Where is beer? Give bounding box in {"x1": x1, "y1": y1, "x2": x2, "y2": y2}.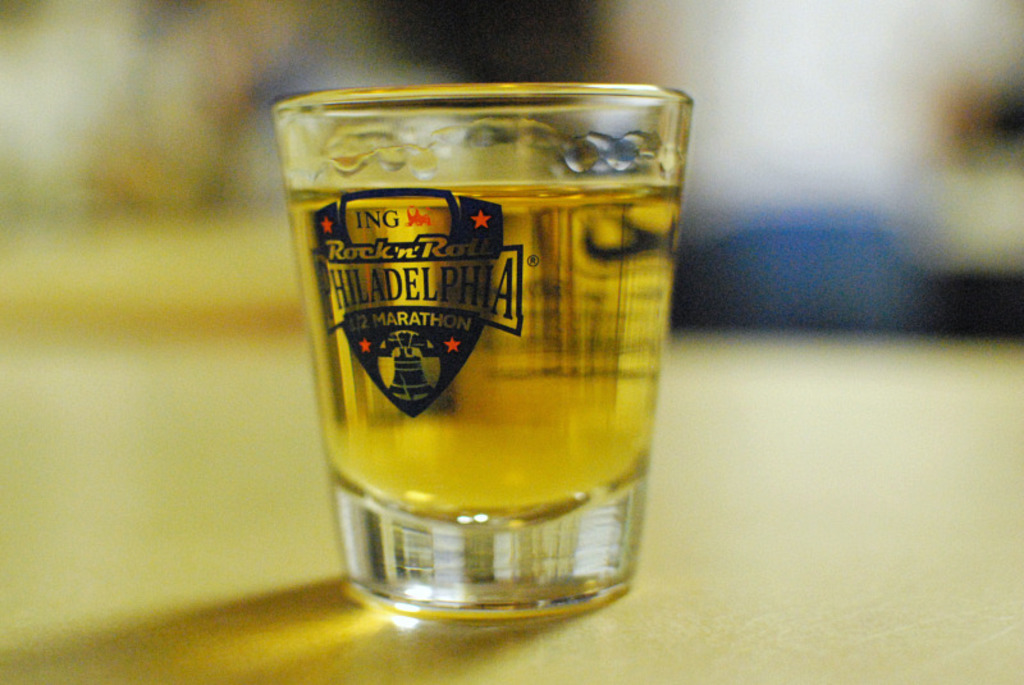
{"x1": 271, "y1": 68, "x2": 703, "y2": 631}.
